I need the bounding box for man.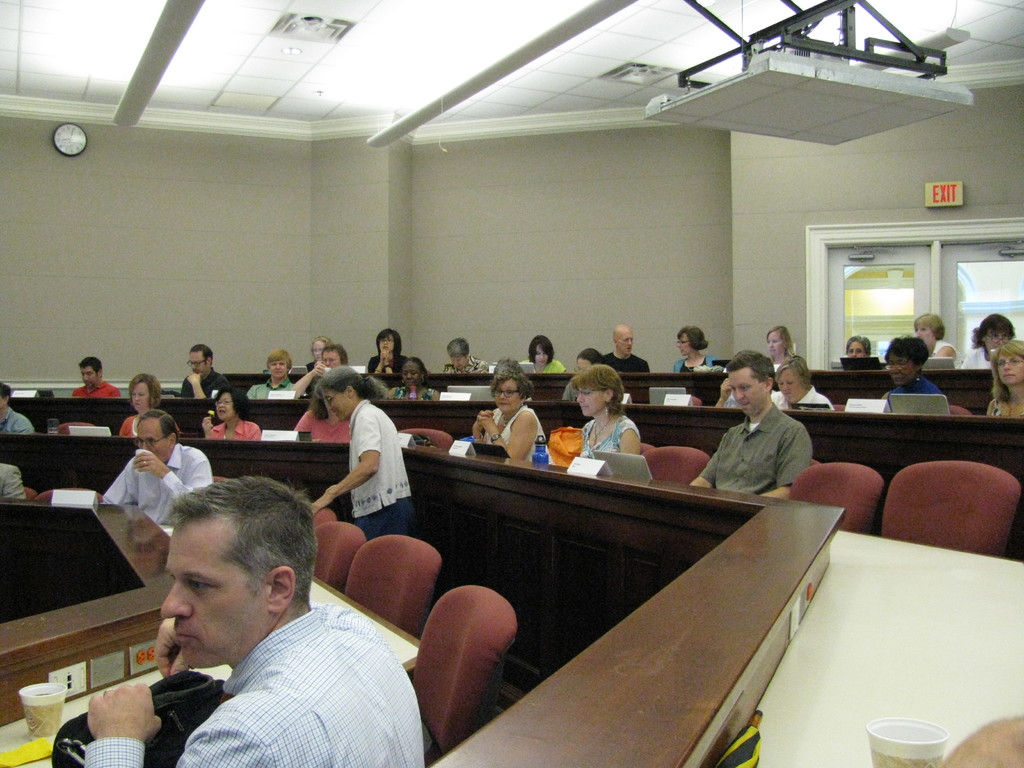
Here it is: (x1=72, y1=355, x2=120, y2=395).
